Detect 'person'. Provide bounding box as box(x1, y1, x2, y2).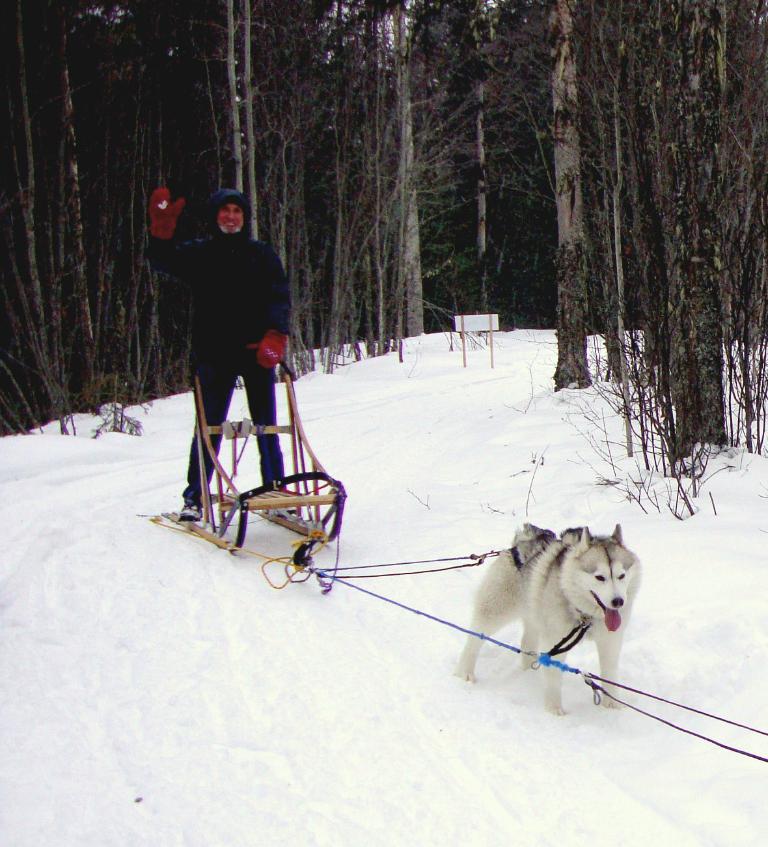
box(143, 186, 293, 526).
